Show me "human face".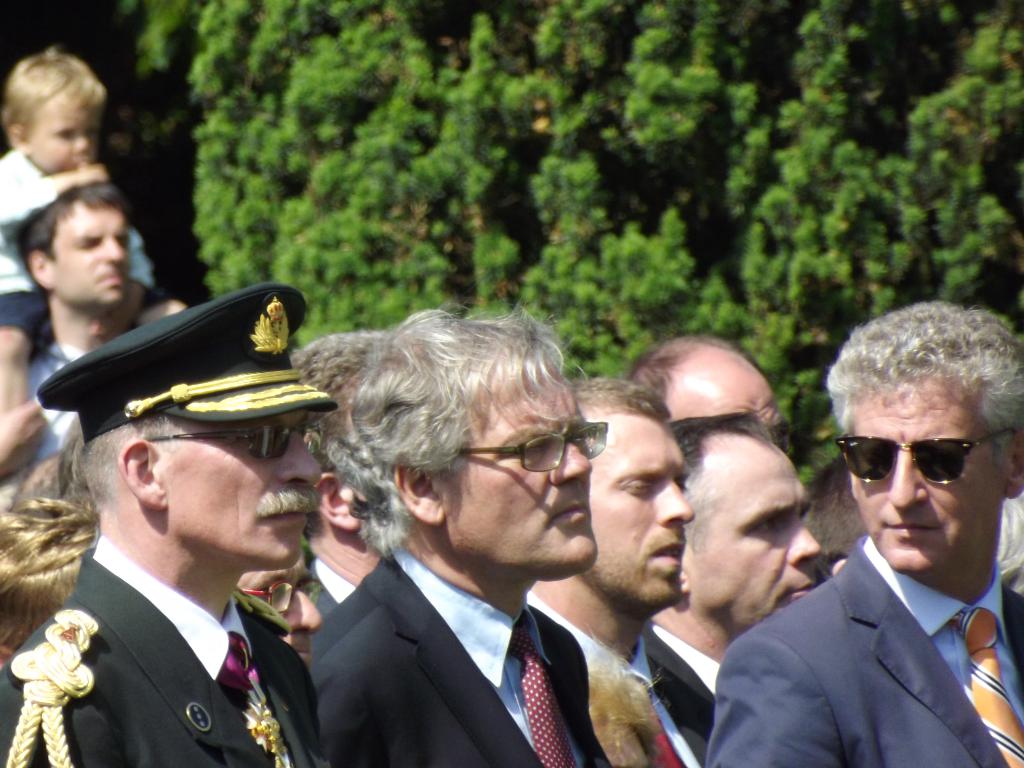
"human face" is here: locate(28, 85, 99, 177).
